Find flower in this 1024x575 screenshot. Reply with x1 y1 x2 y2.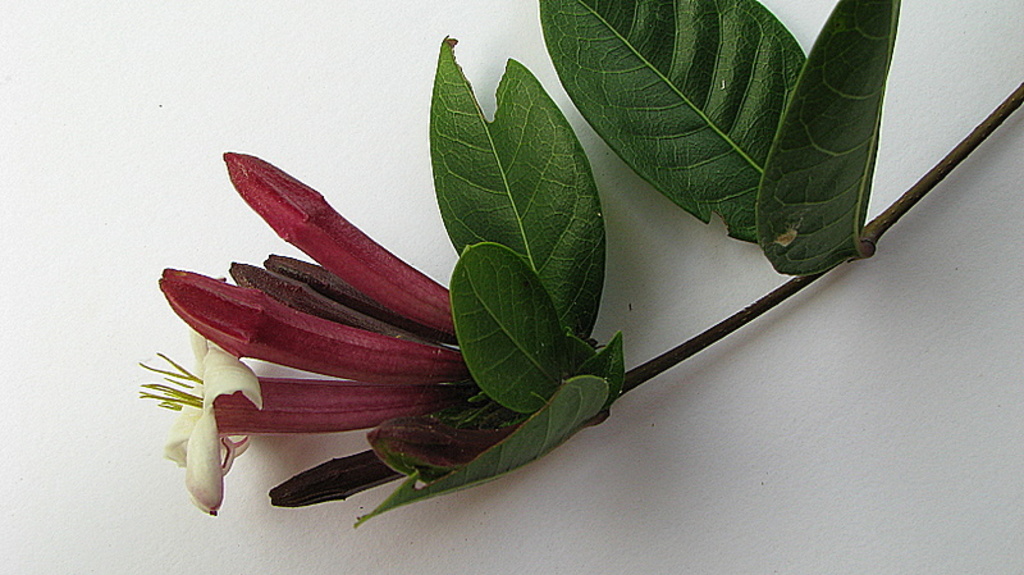
228 254 421 338.
